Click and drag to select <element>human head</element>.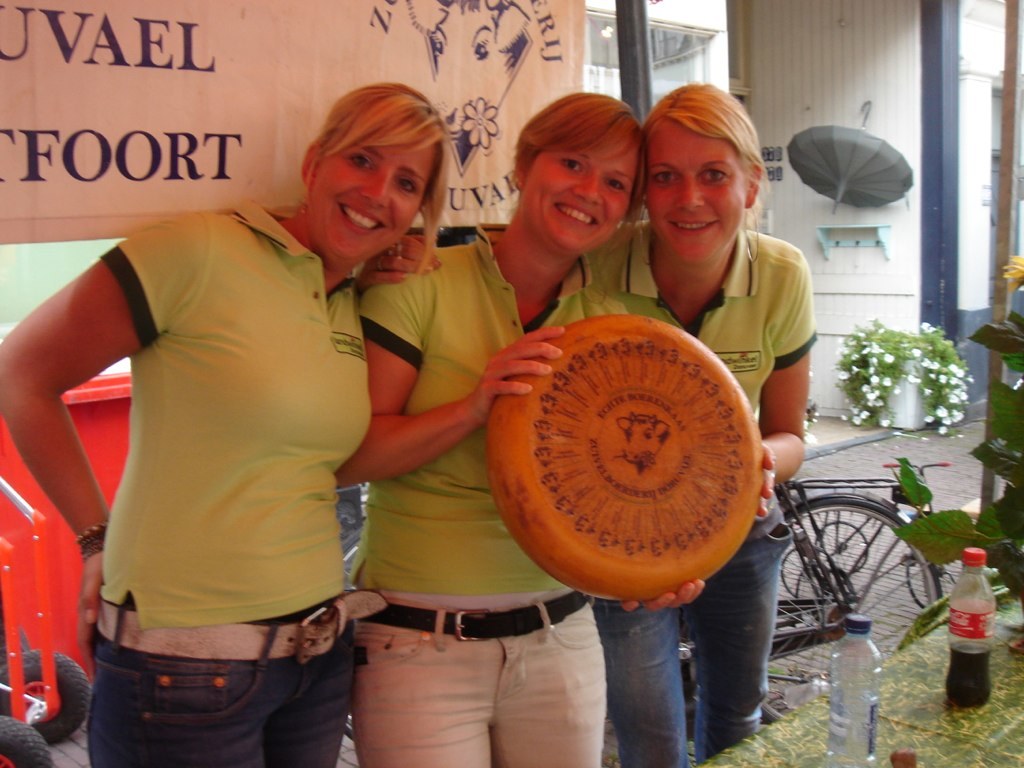
Selection: 303/82/449/263.
